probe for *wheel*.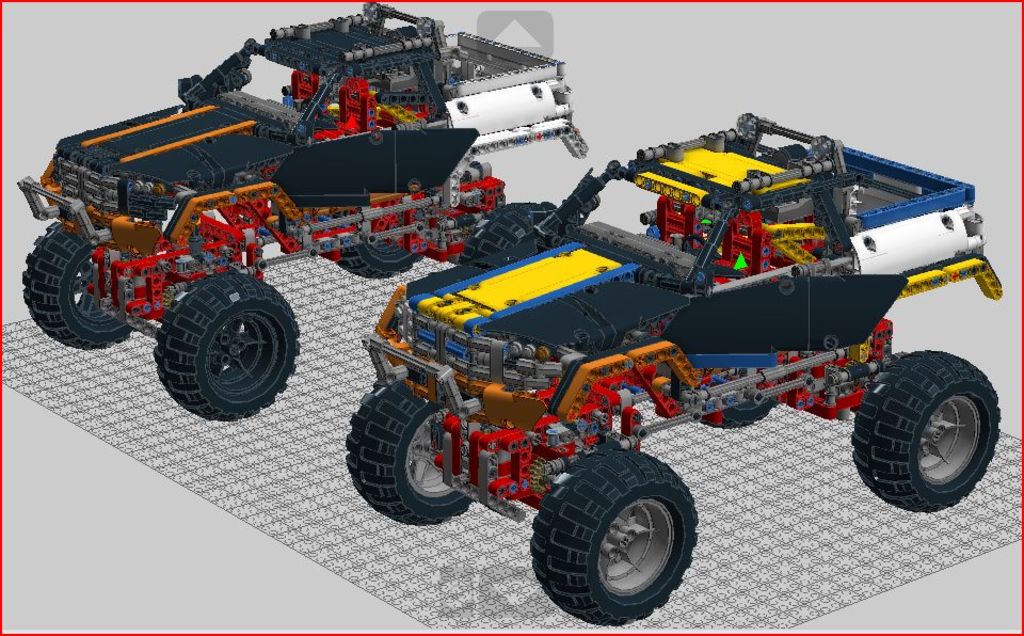
Probe result: x1=544, y1=449, x2=708, y2=620.
